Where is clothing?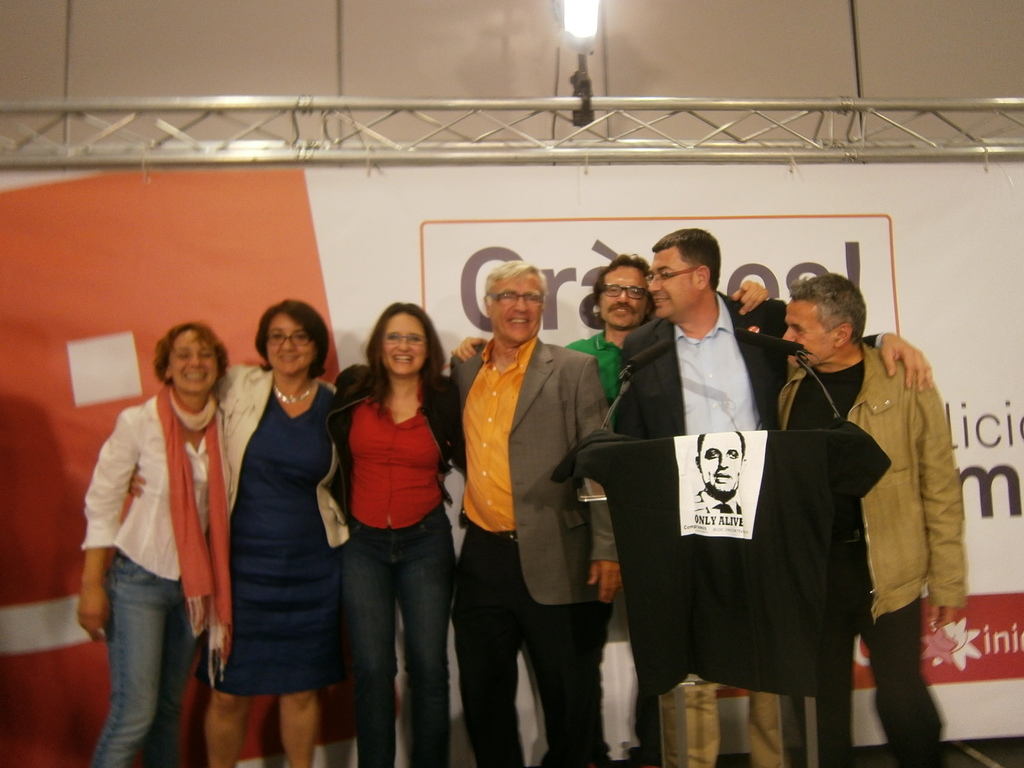
Rect(563, 330, 627, 405).
